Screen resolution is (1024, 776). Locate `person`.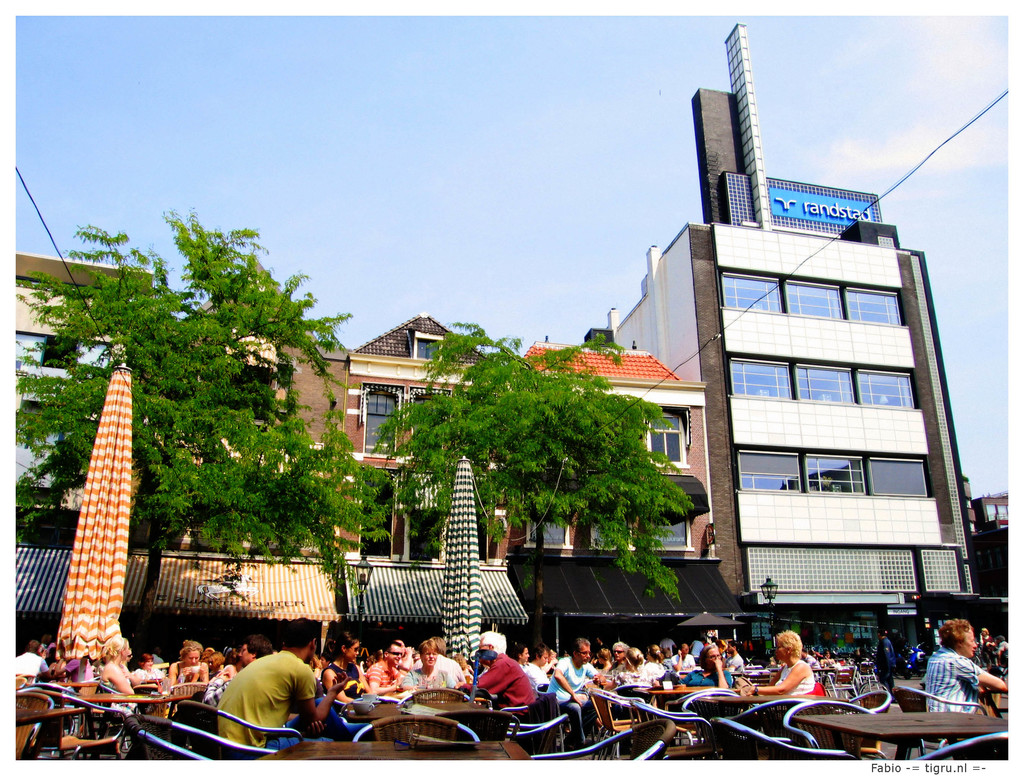
rect(324, 640, 369, 741).
